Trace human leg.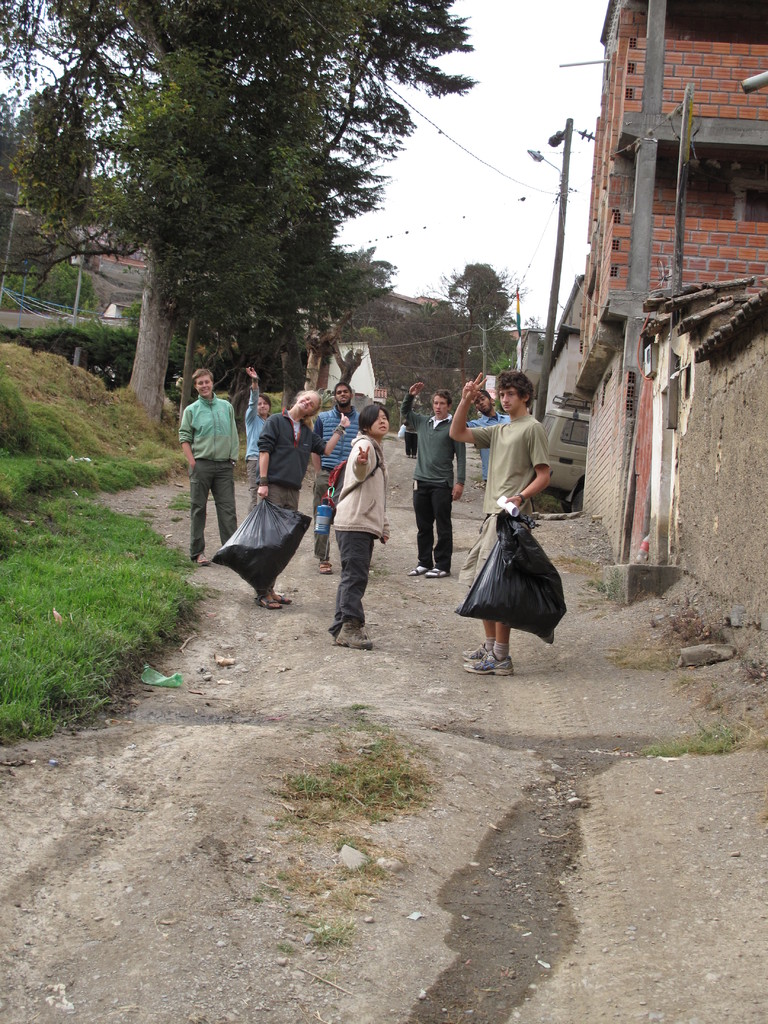
Traced to (433, 483, 449, 574).
